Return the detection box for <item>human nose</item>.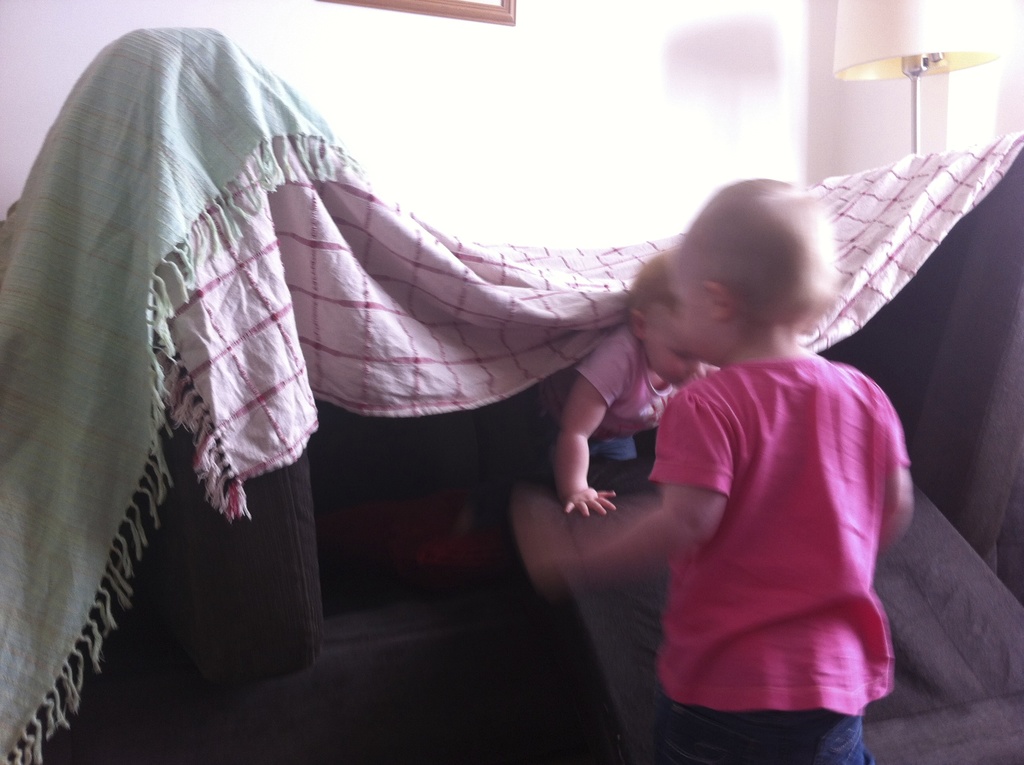
[left=691, top=362, right=704, bottom=377].
